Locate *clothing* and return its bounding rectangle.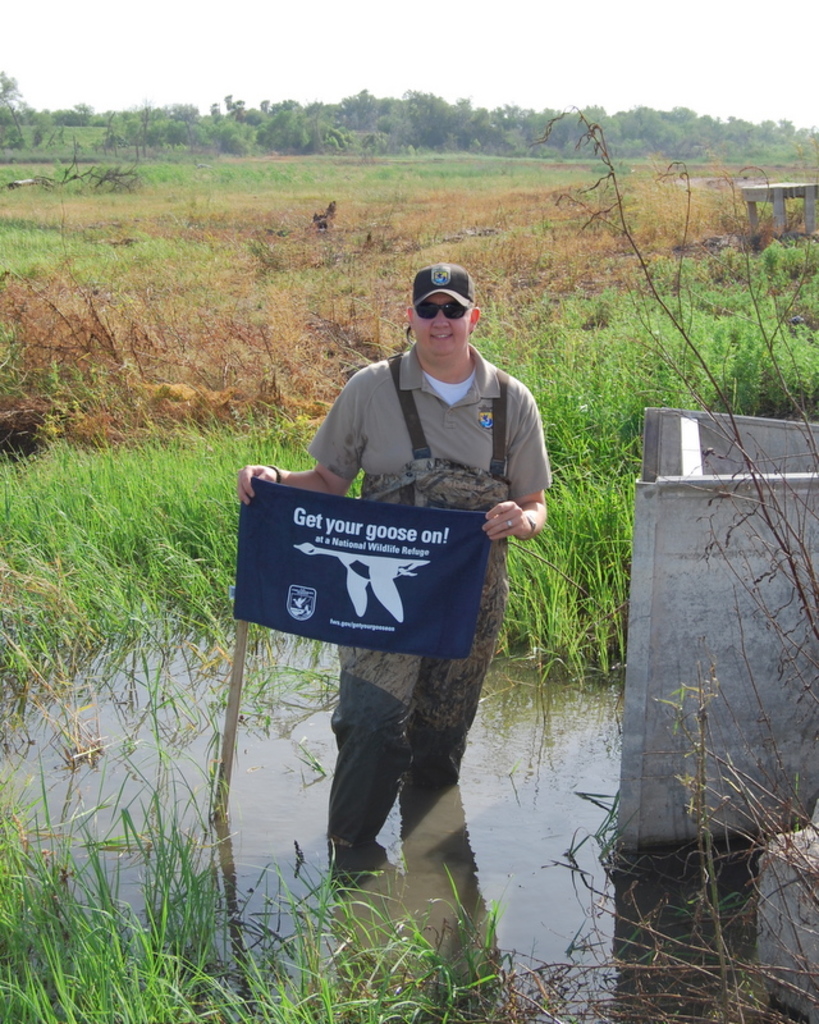
(246,330,559,800).
